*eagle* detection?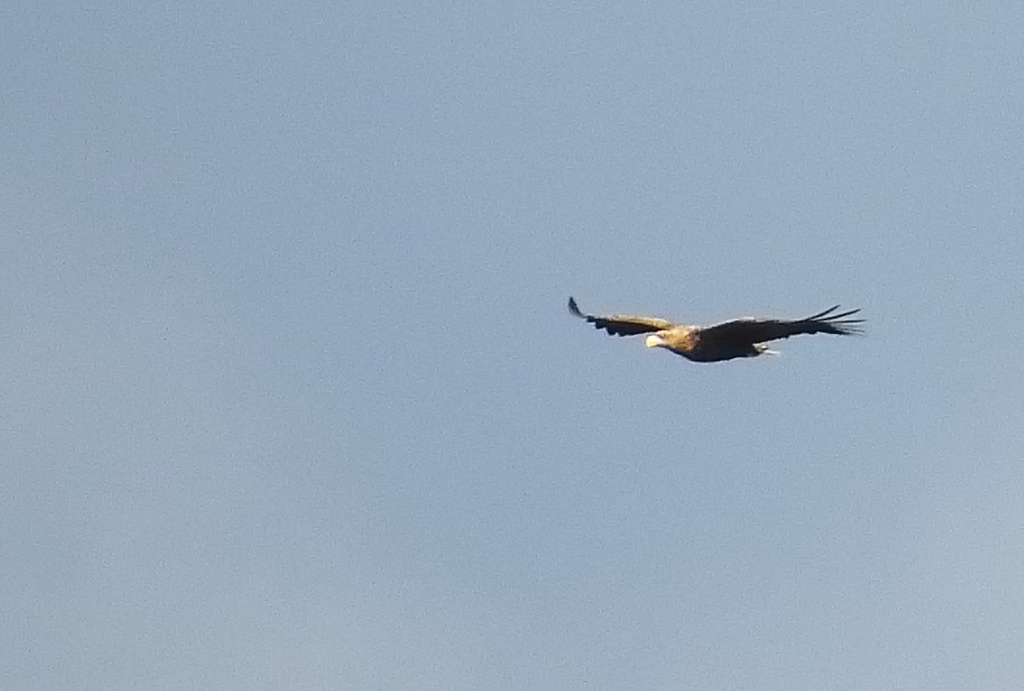
<box>567,293,878,363</box>
